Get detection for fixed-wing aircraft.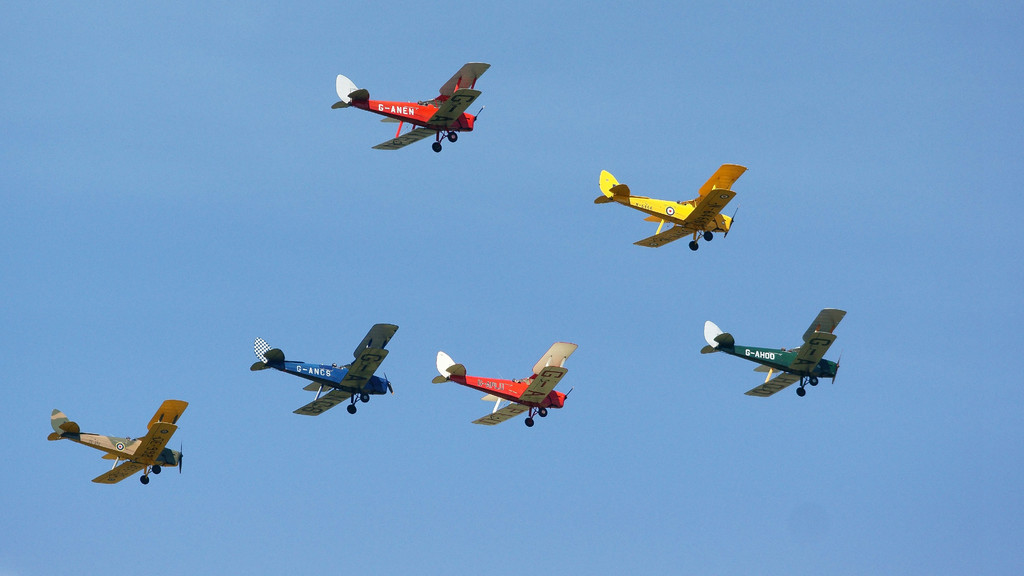
Detection: 699, 307, 855, 396.
